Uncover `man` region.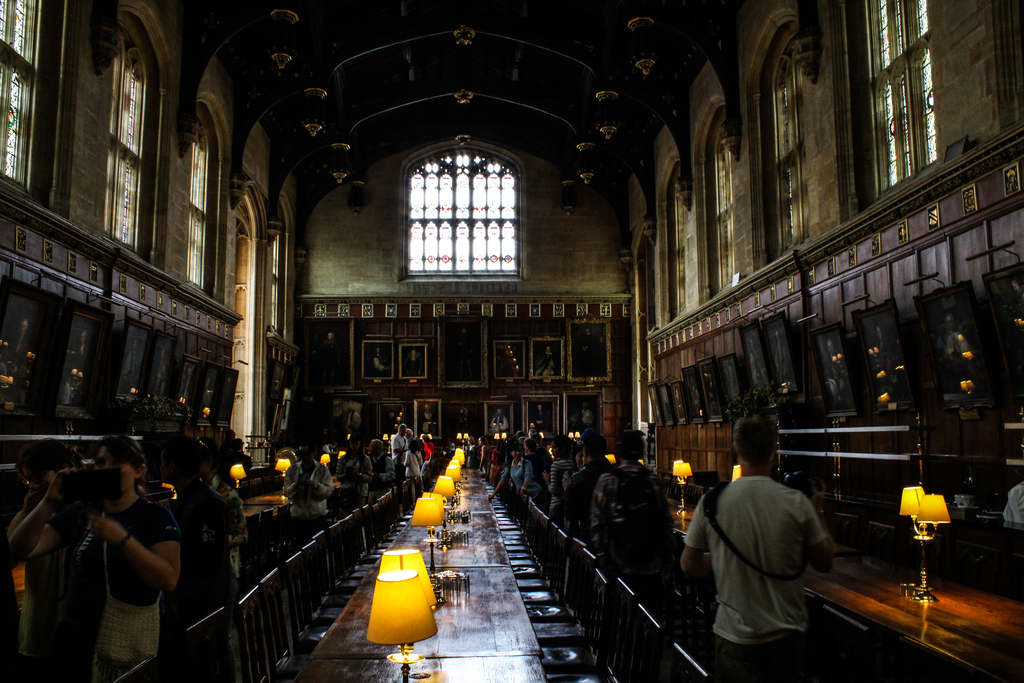
Uncovered: left=585, top=425, right=668, bottom=567.
